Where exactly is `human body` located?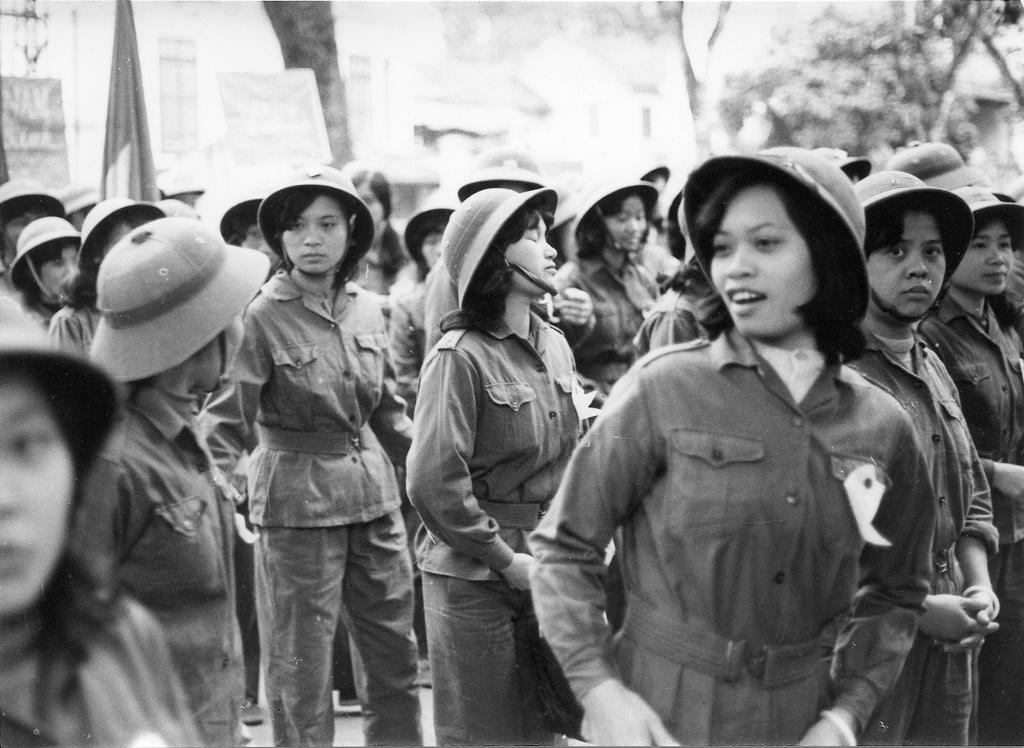
Its bounding box is region(925, 180, 1023, 747).
